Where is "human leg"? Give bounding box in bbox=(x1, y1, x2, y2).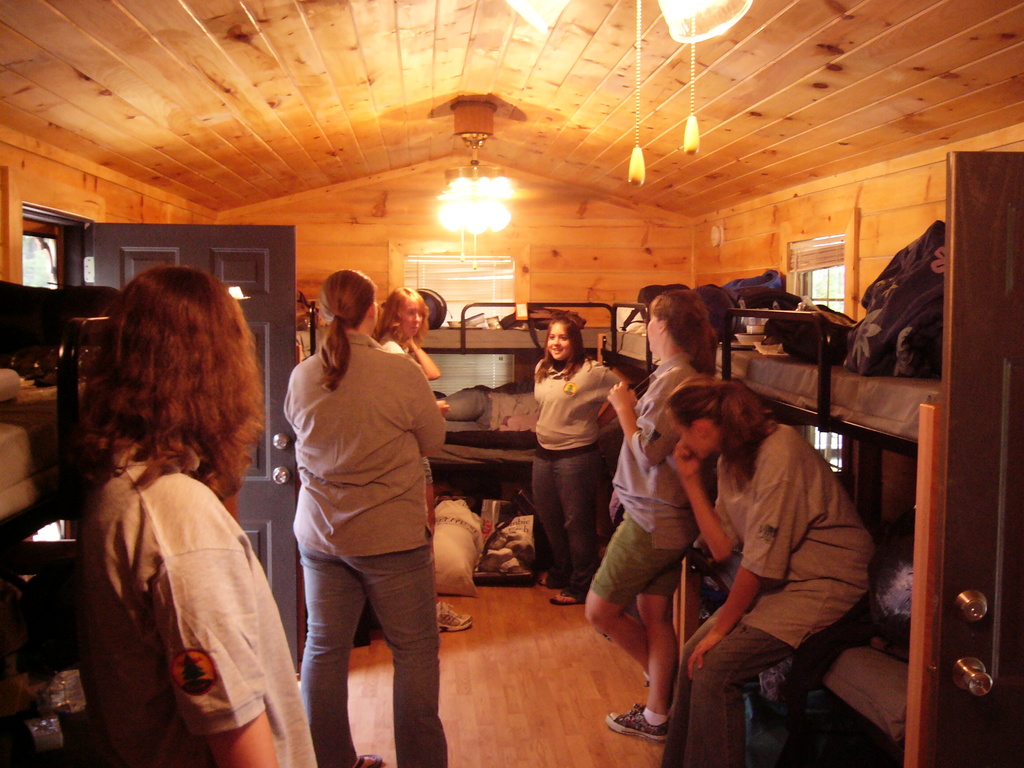
bbox=(342, 500, 449, 767).
